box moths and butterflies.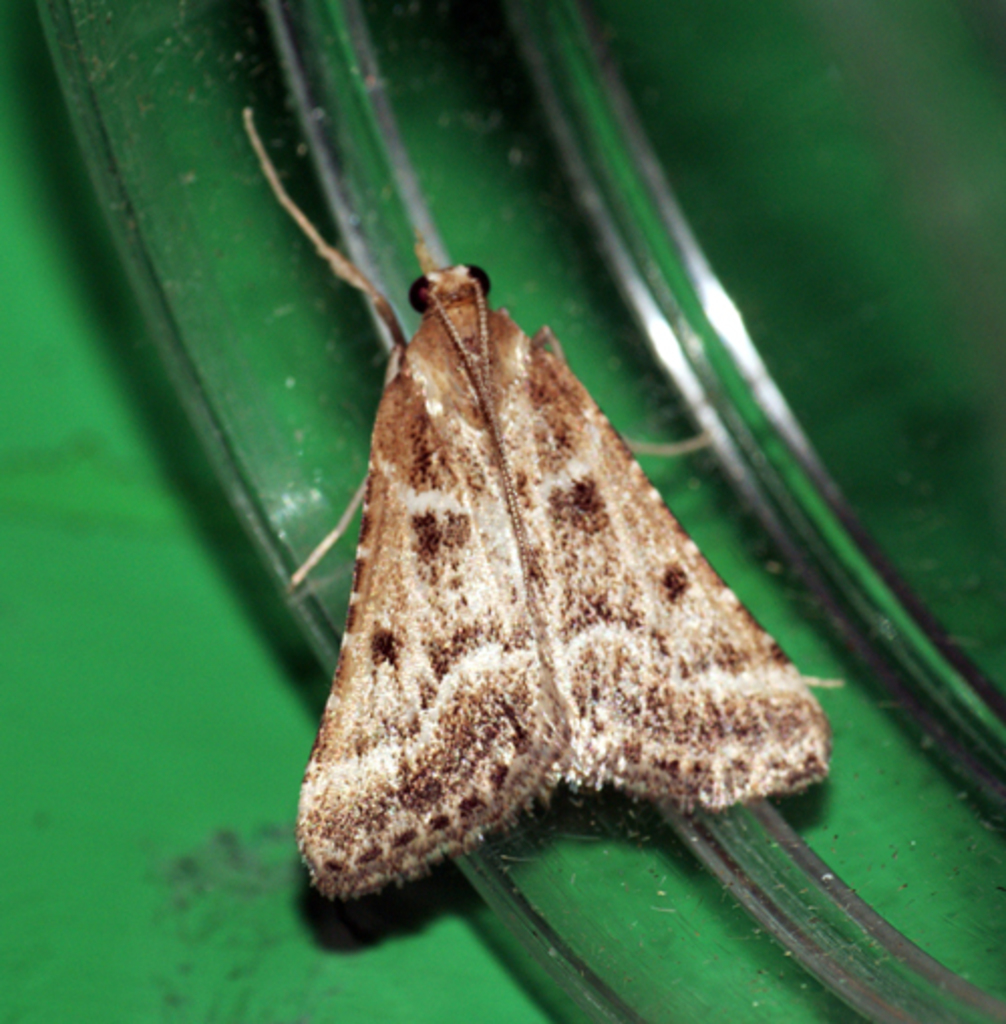
<bbox>239, 109, 849, 907</bbox>.
